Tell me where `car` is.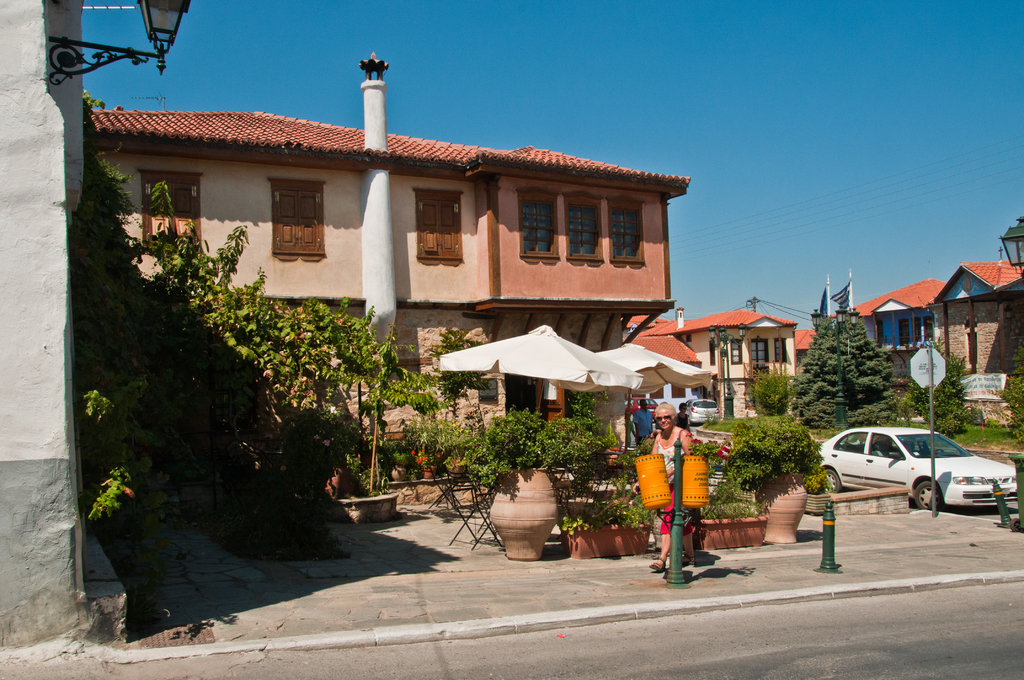
`car` is at (819,425,1016,519).
